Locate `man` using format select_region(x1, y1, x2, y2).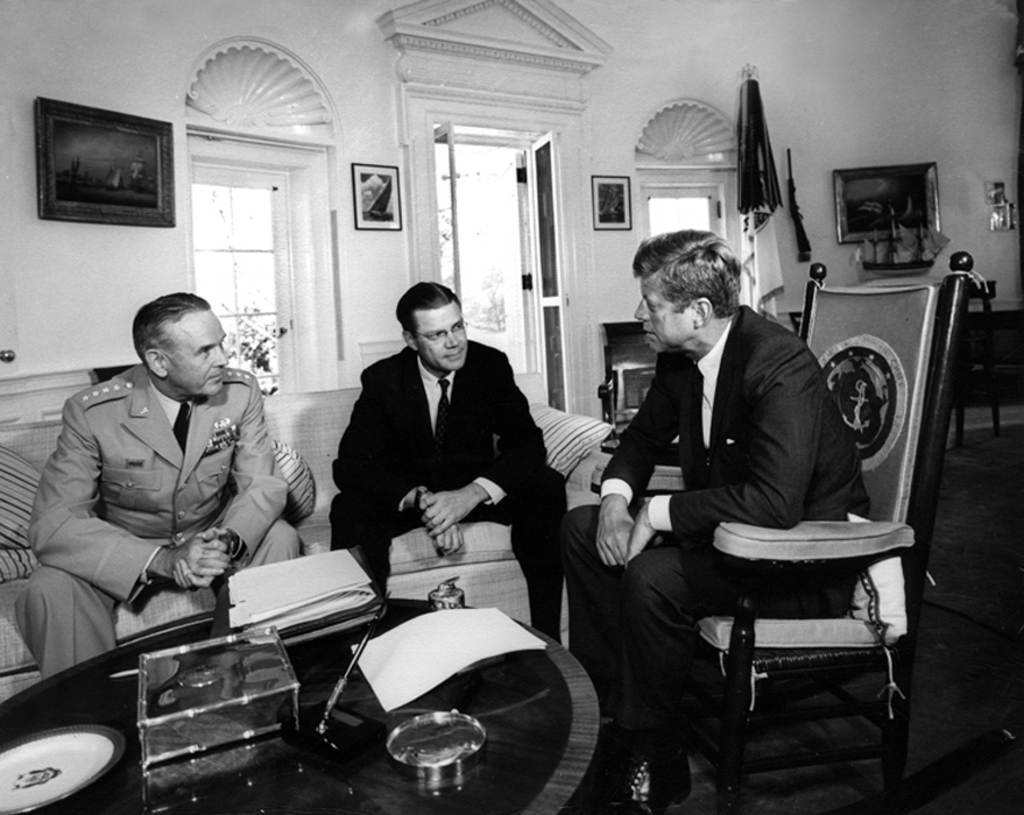
select_region(551, 260, 921, 770).
